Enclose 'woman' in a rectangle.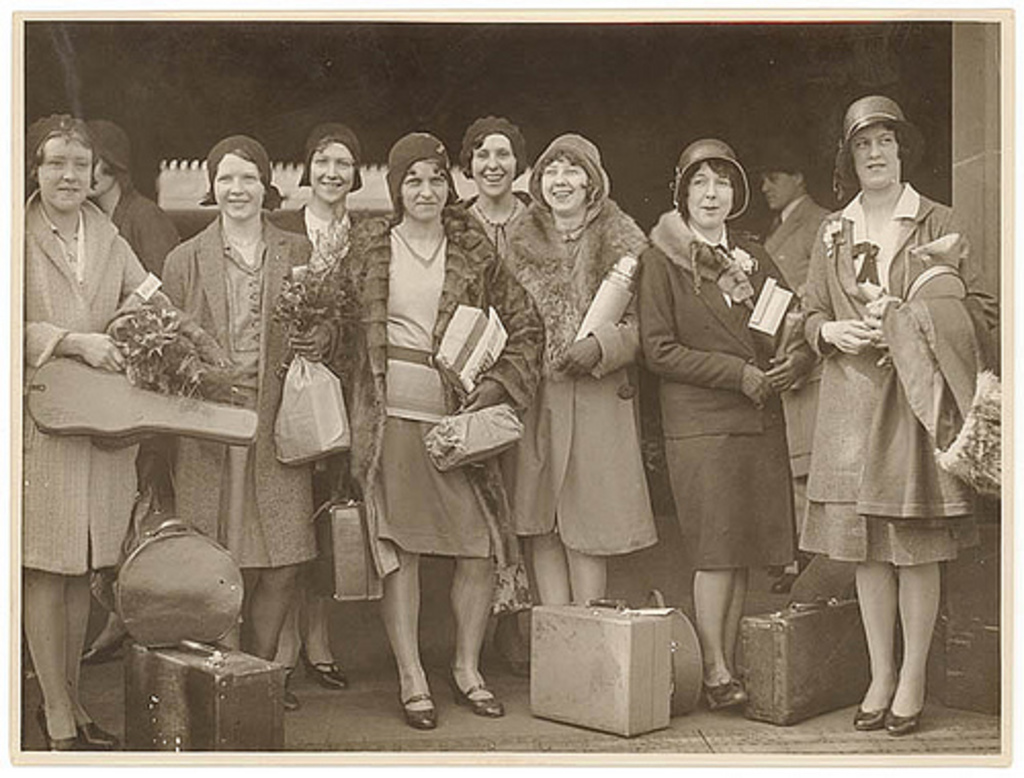
<bbox>332, 131, 551, 731</bbox>.
